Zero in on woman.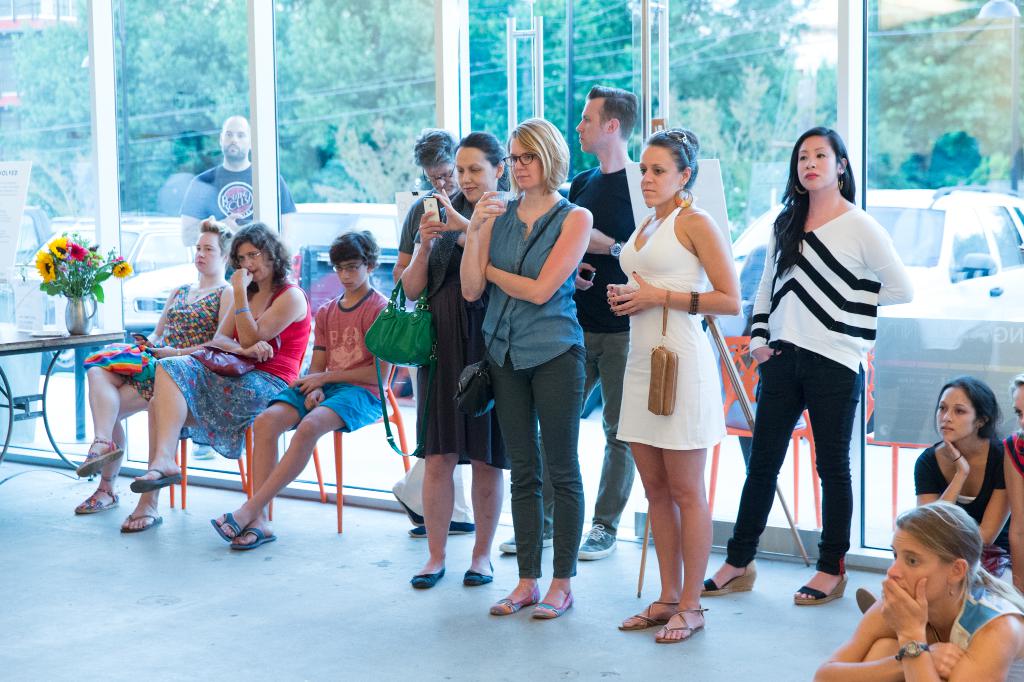
Zeroed in: 70/220/240/517.
